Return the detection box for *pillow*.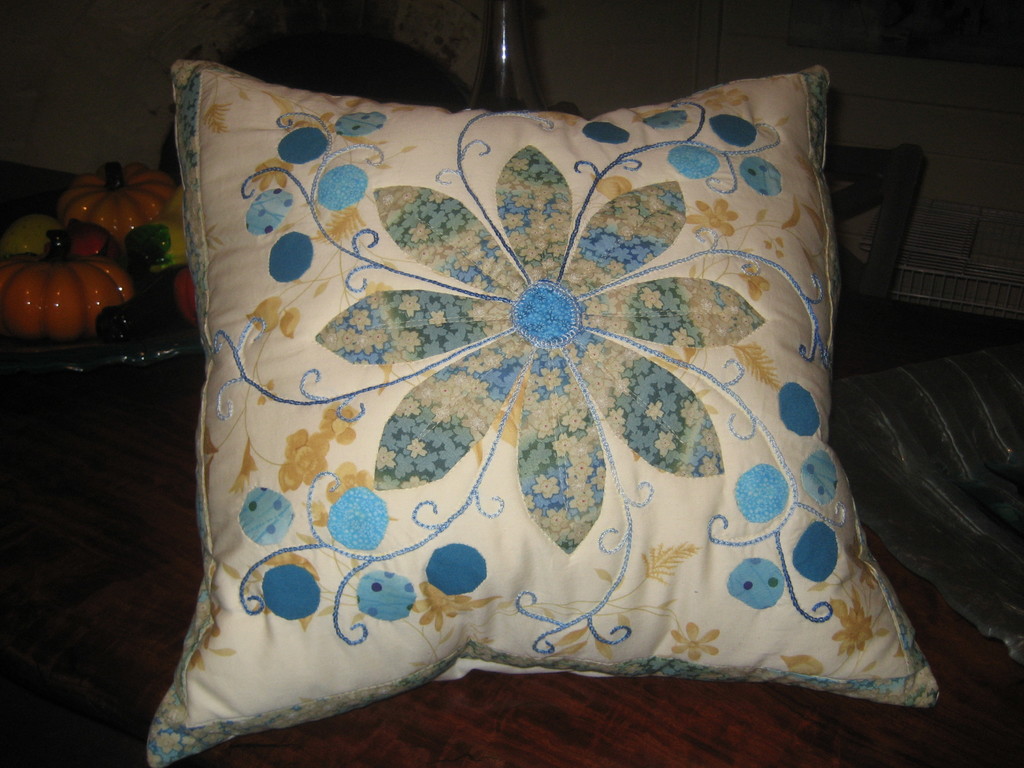
rect(147, 63, 932, 767).
